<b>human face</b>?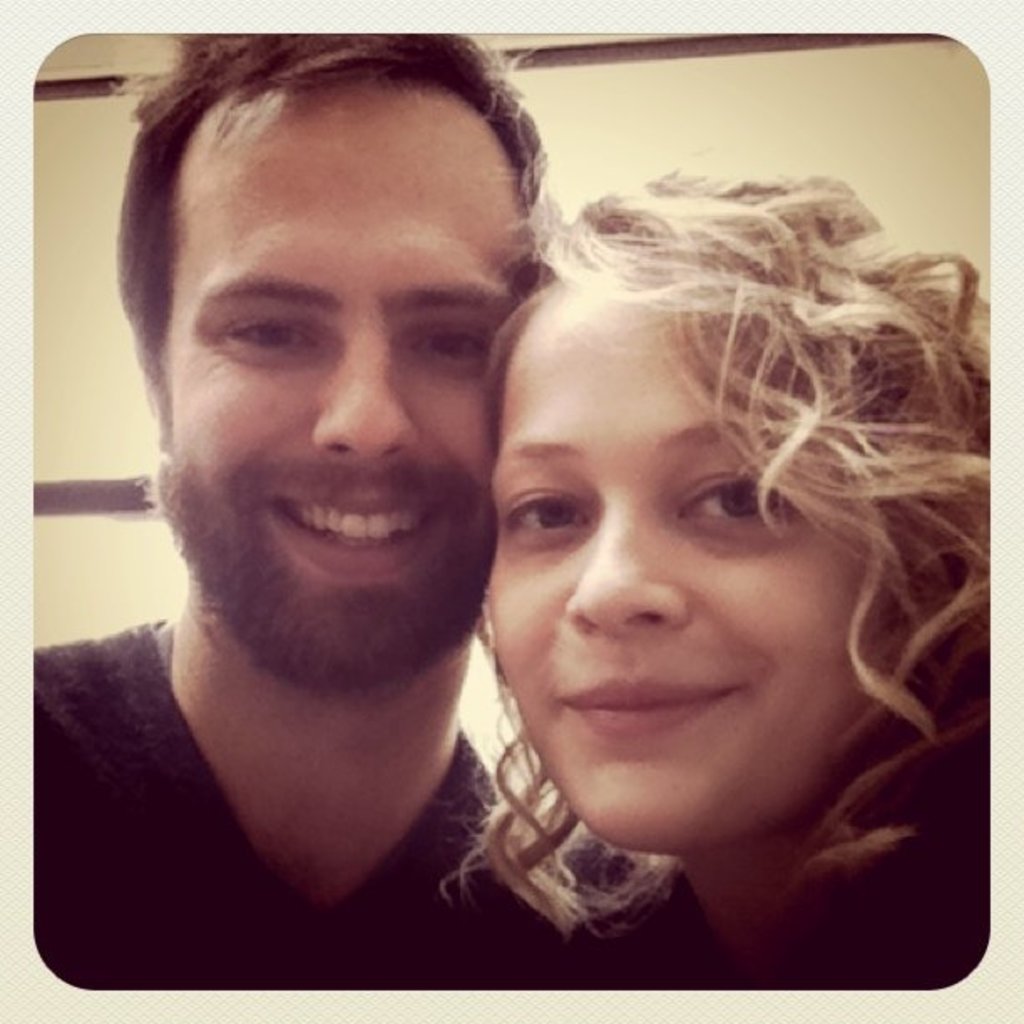
[left=166, top=79, right=535, bottom=686]
